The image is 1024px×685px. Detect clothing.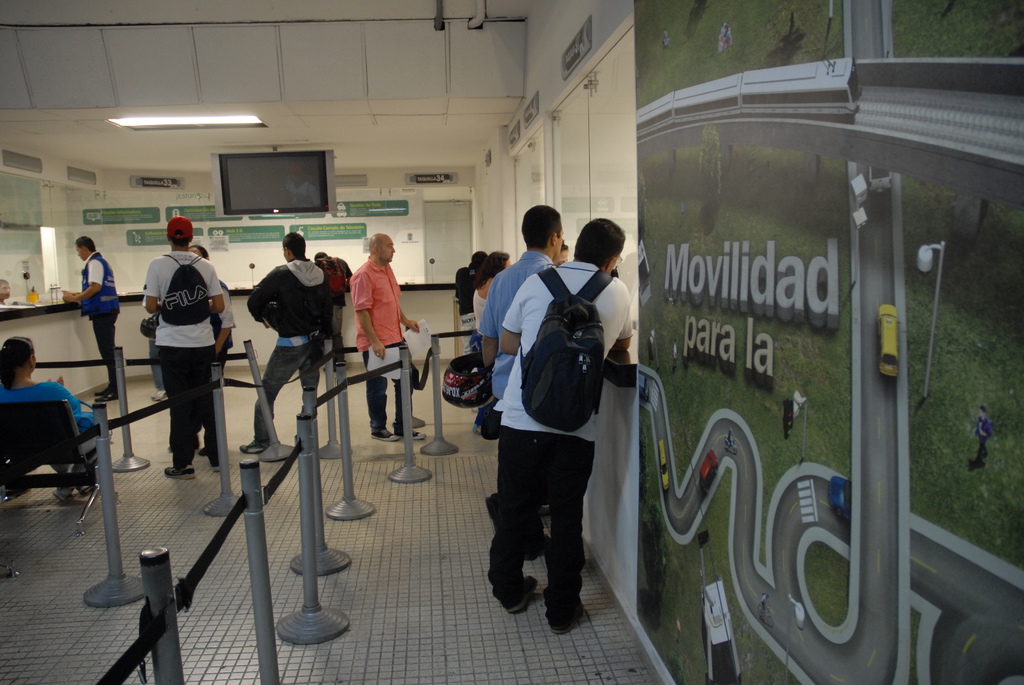
Detection: crop(1, 382, 102, 479).
